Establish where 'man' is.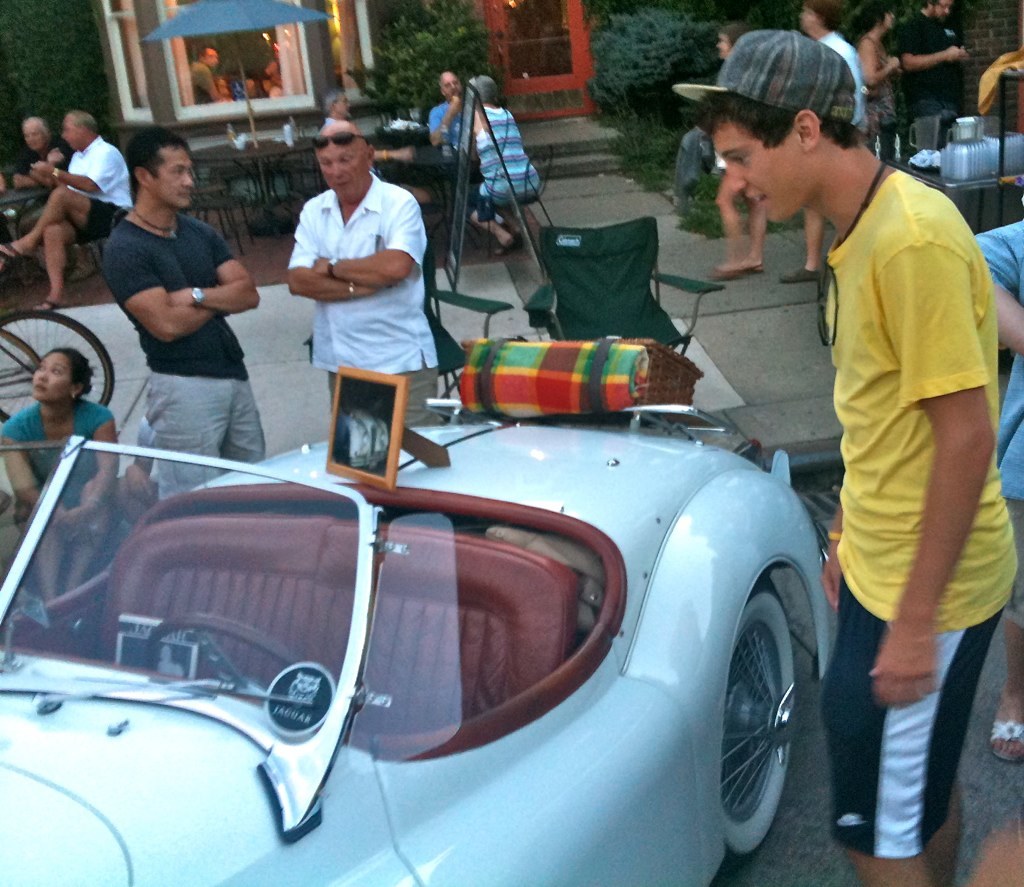
Established at rect(103, 128, 269, 499).
